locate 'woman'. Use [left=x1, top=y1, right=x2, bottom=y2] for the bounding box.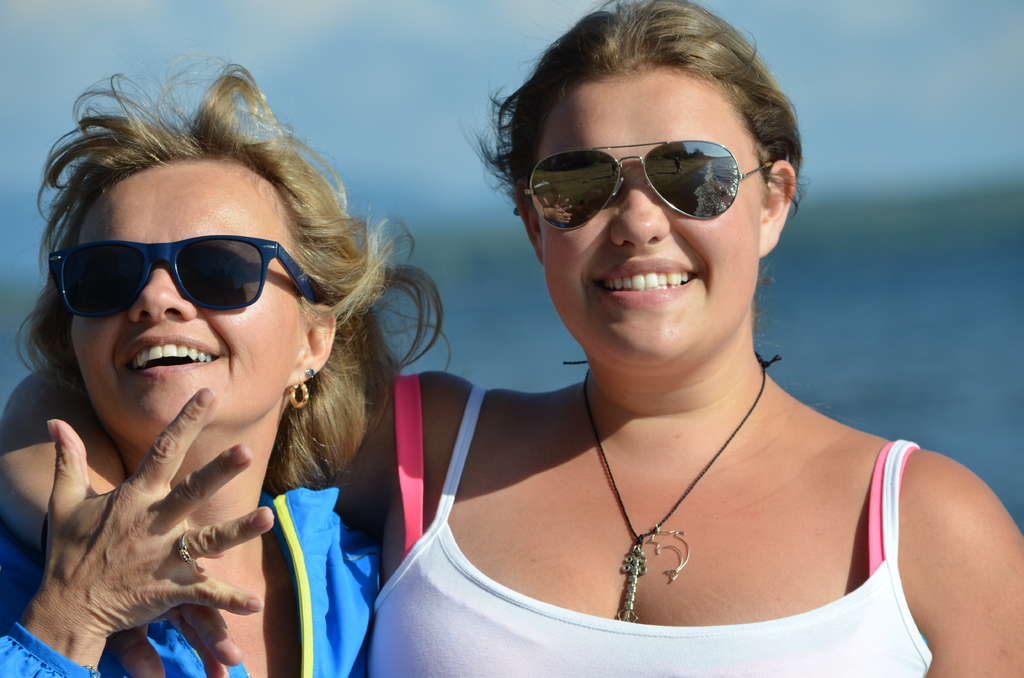
[left=0, top=0, right=1023, bottom=677].
